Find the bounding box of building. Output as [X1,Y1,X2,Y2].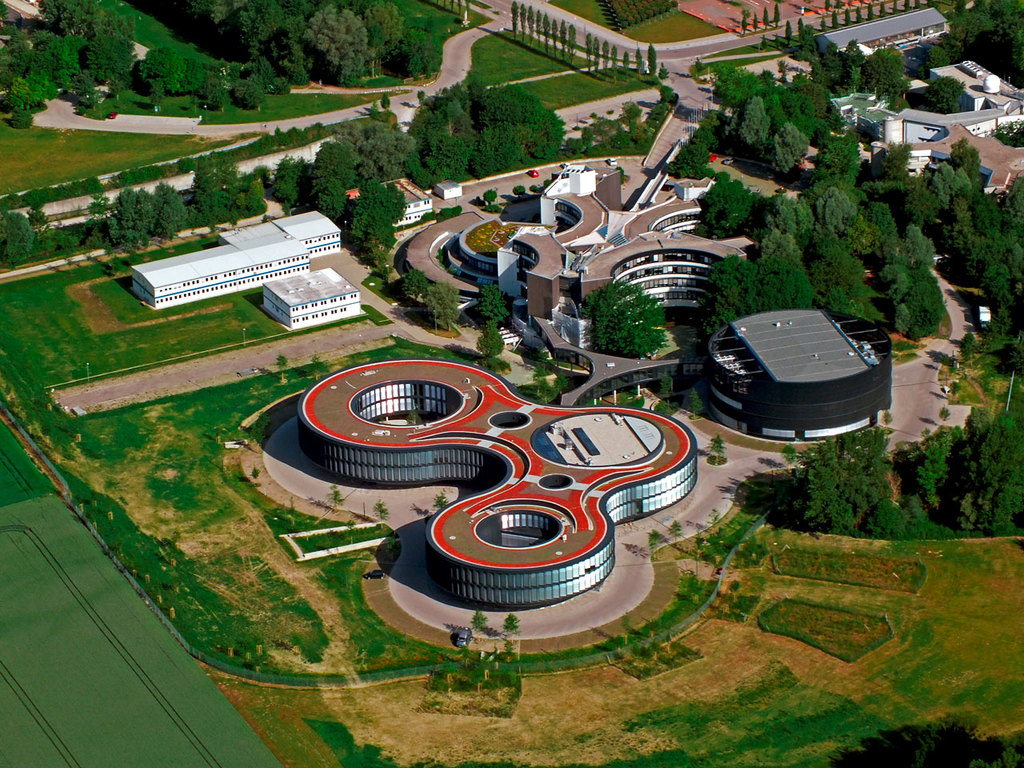
[714,306,890,438].
